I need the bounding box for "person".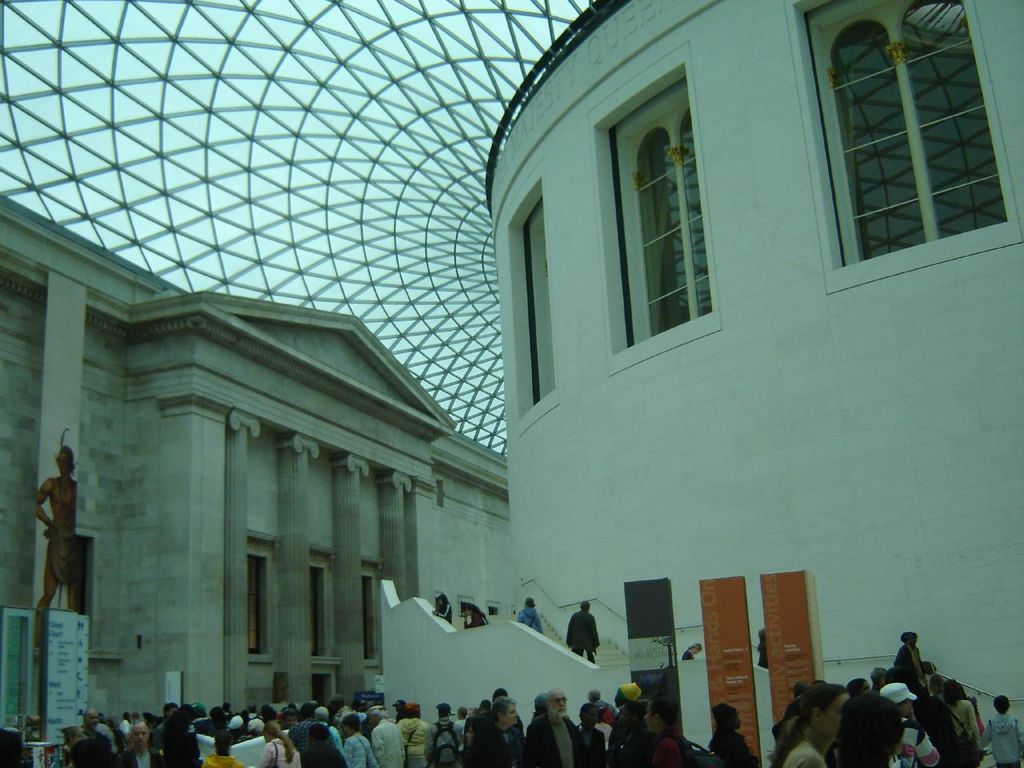
Here it is: [769, 686, 839, 767].
